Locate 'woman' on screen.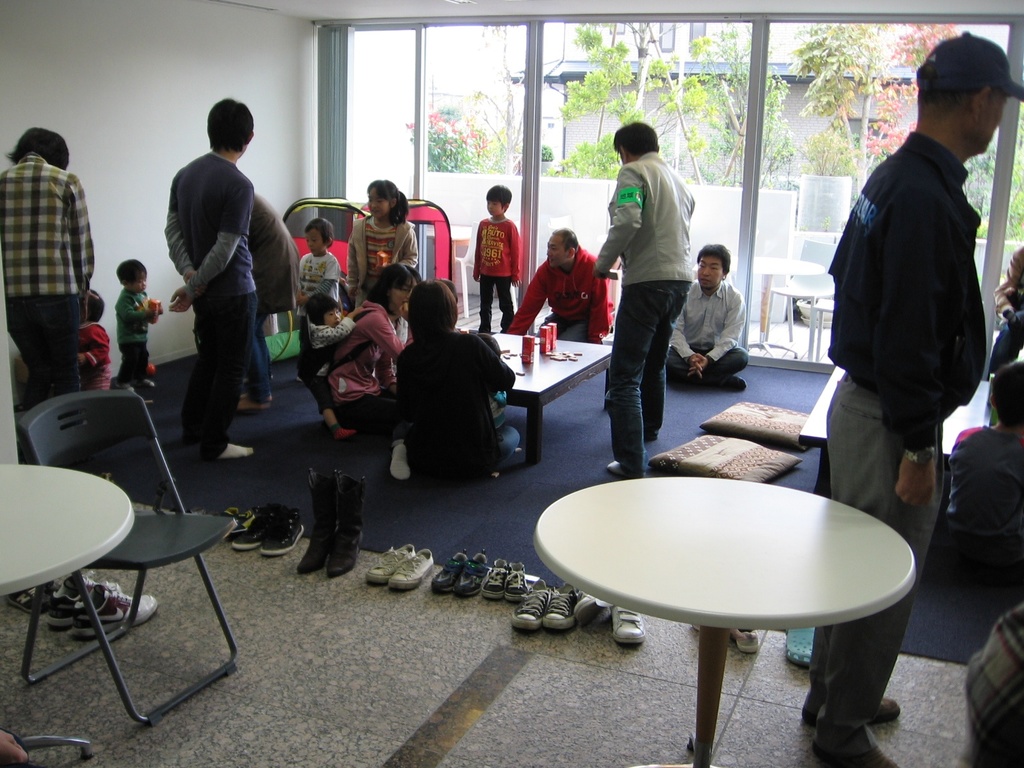
On screen at box(394, 278, 522, 481).
